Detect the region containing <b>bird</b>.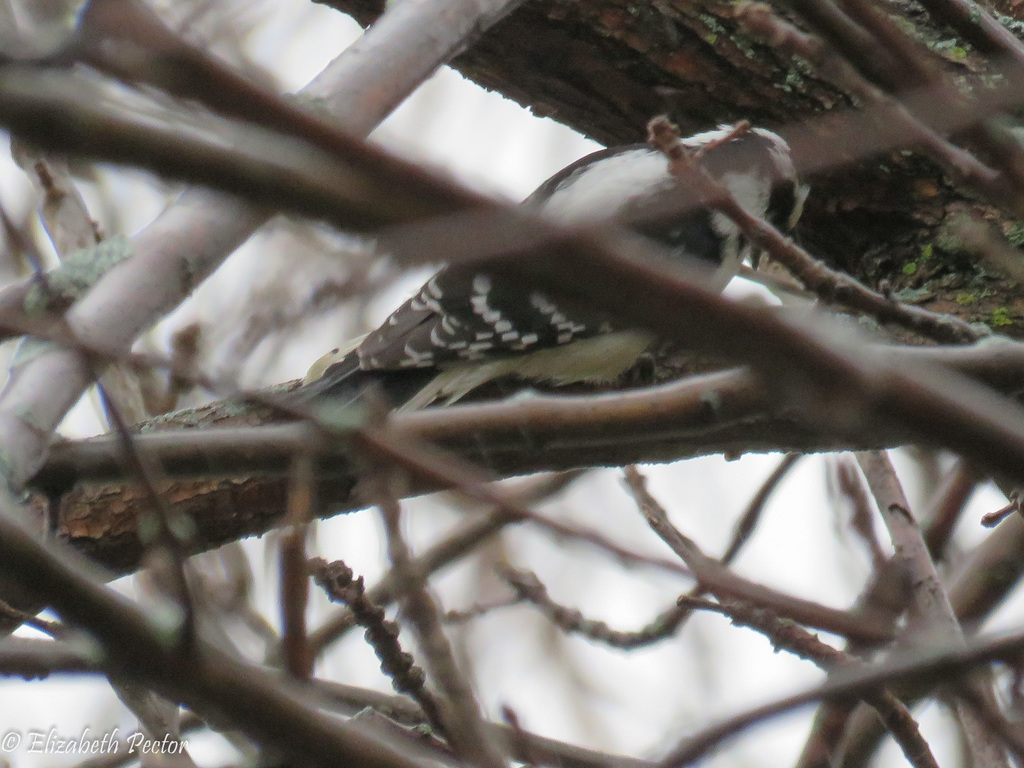
box=[179, 202, 847, 489].
